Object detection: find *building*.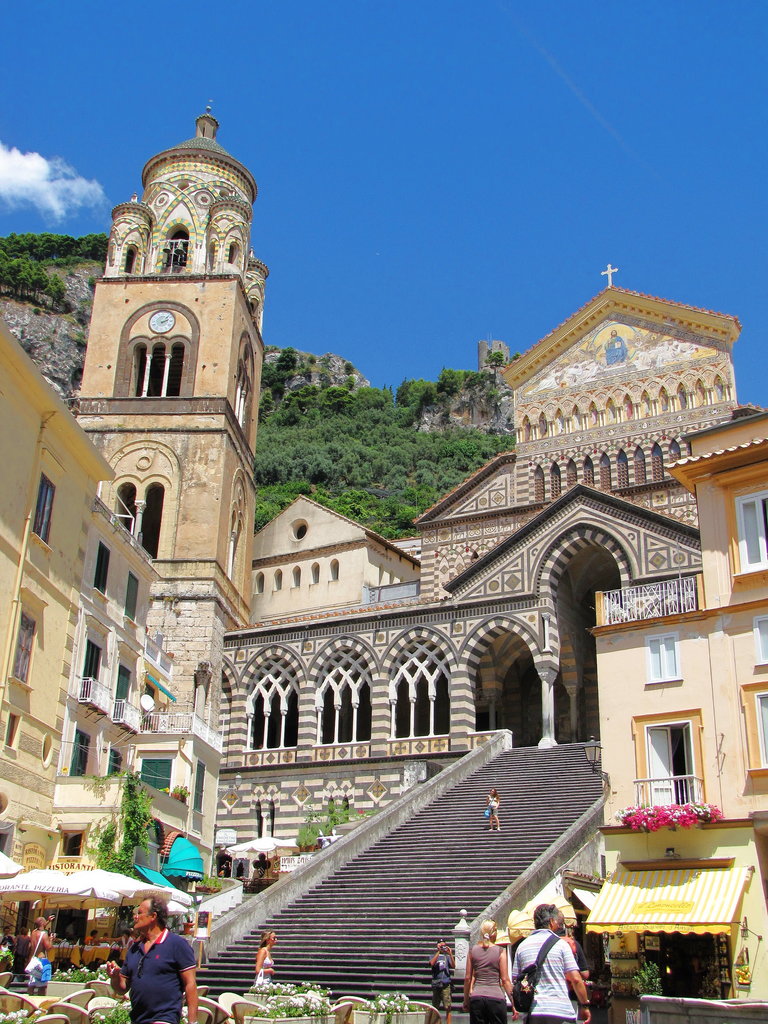
[left=0, top=101, right=767, bottom=1023].
